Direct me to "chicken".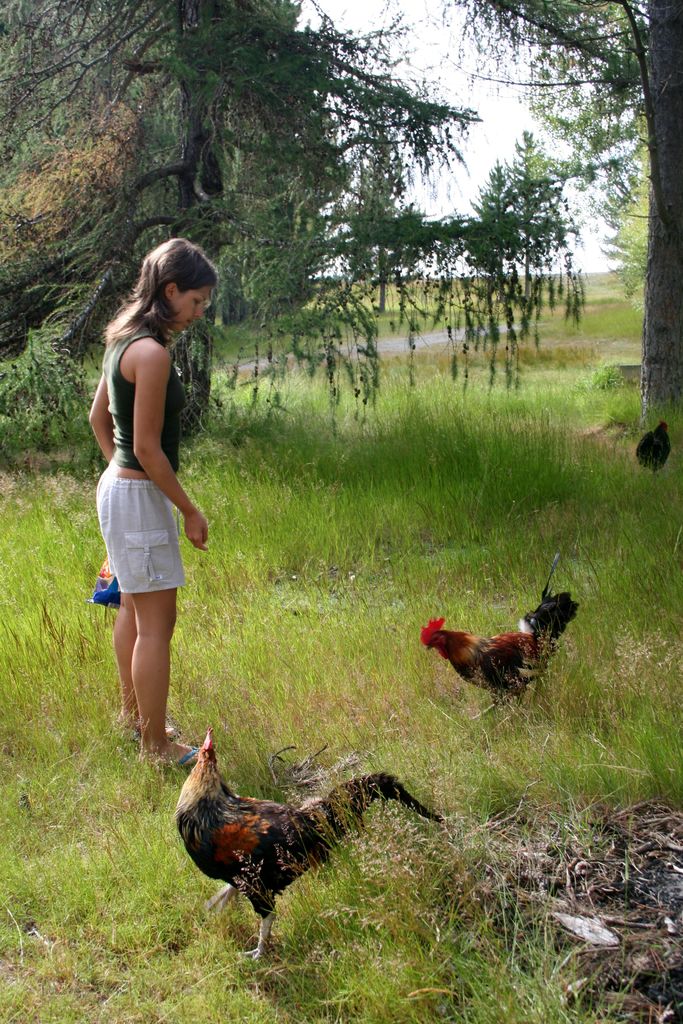
Direction: select_region(128, 728, 451, 936).
